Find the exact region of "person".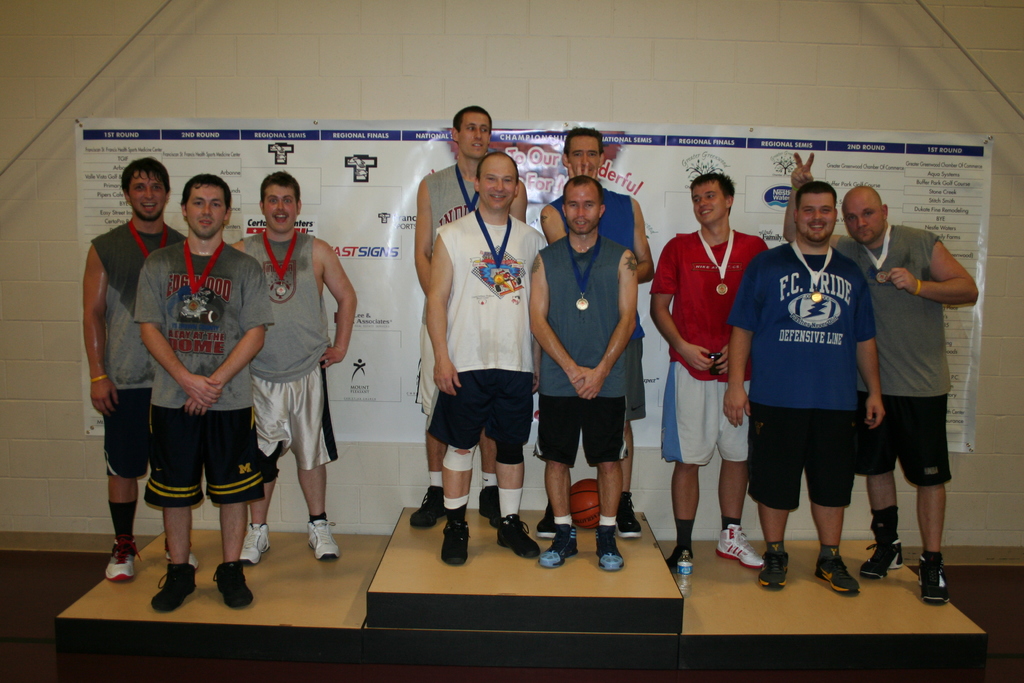
Exact region: x1=100 y1=174 x2=273 y2=616.
